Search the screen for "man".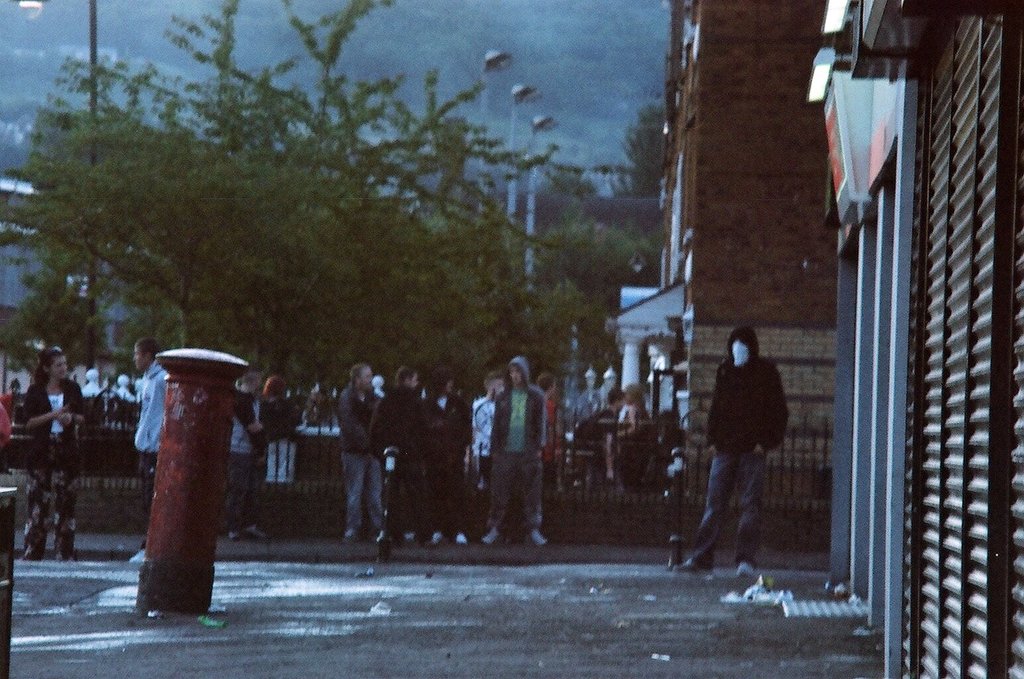
Found at (338,363,384,543).
